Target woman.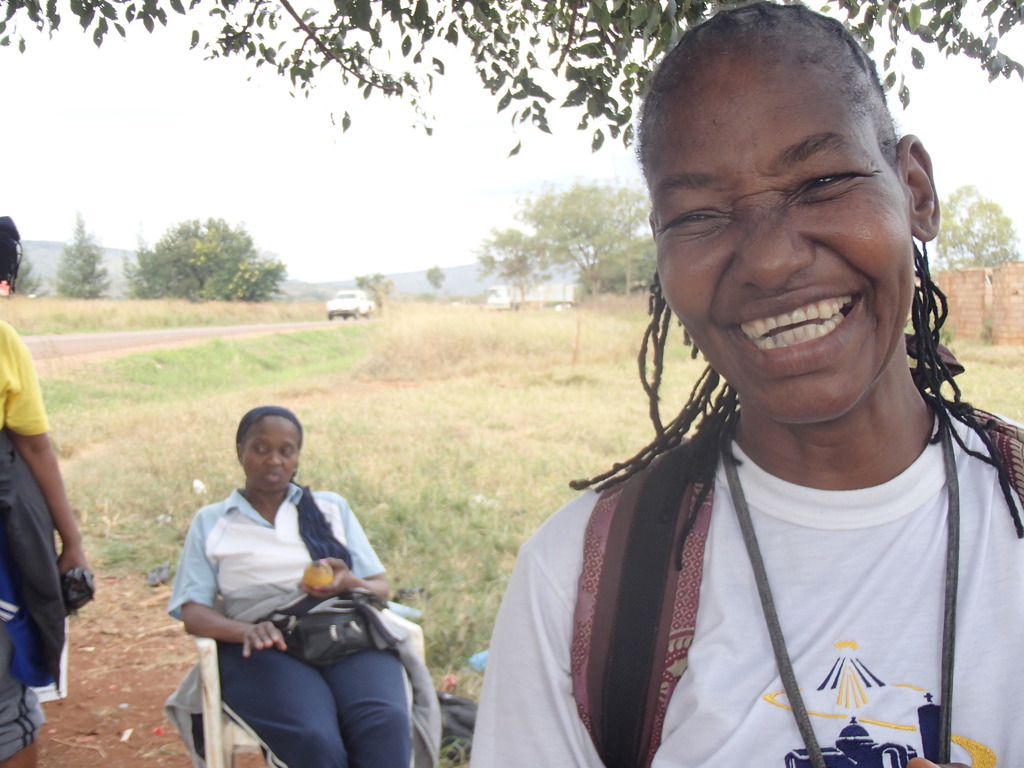
Target region: box=[166, 403, 412, 767].
